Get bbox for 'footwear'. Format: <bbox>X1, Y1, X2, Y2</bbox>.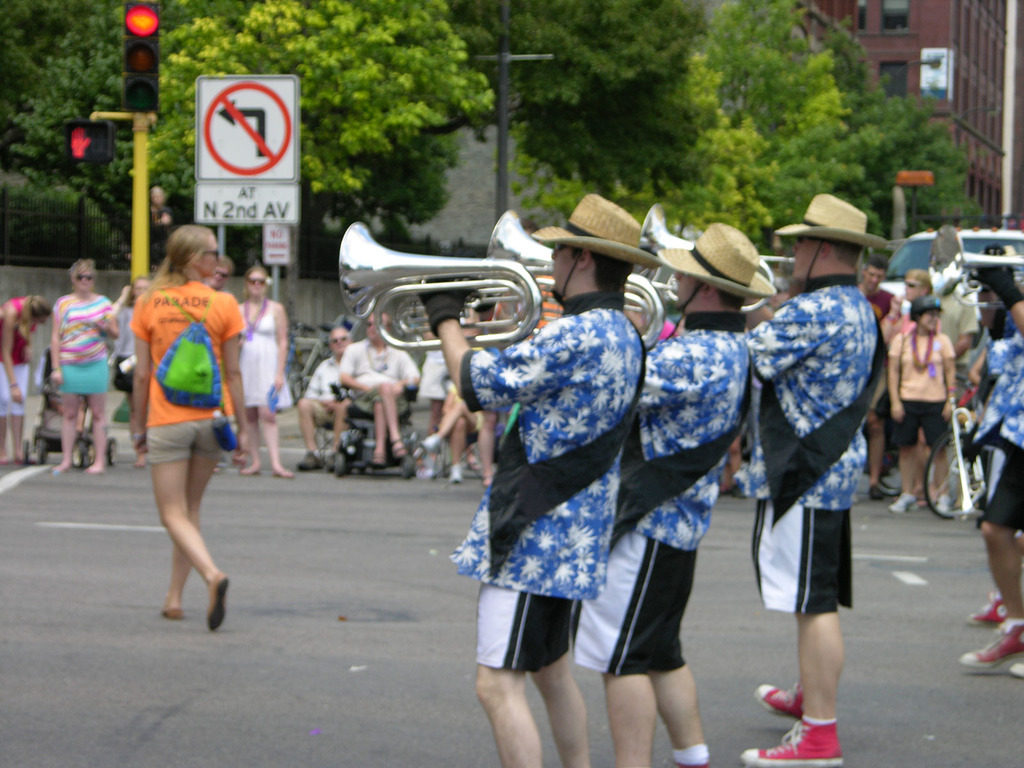
<bbox>202, 576, 240, 632</bbox>.
